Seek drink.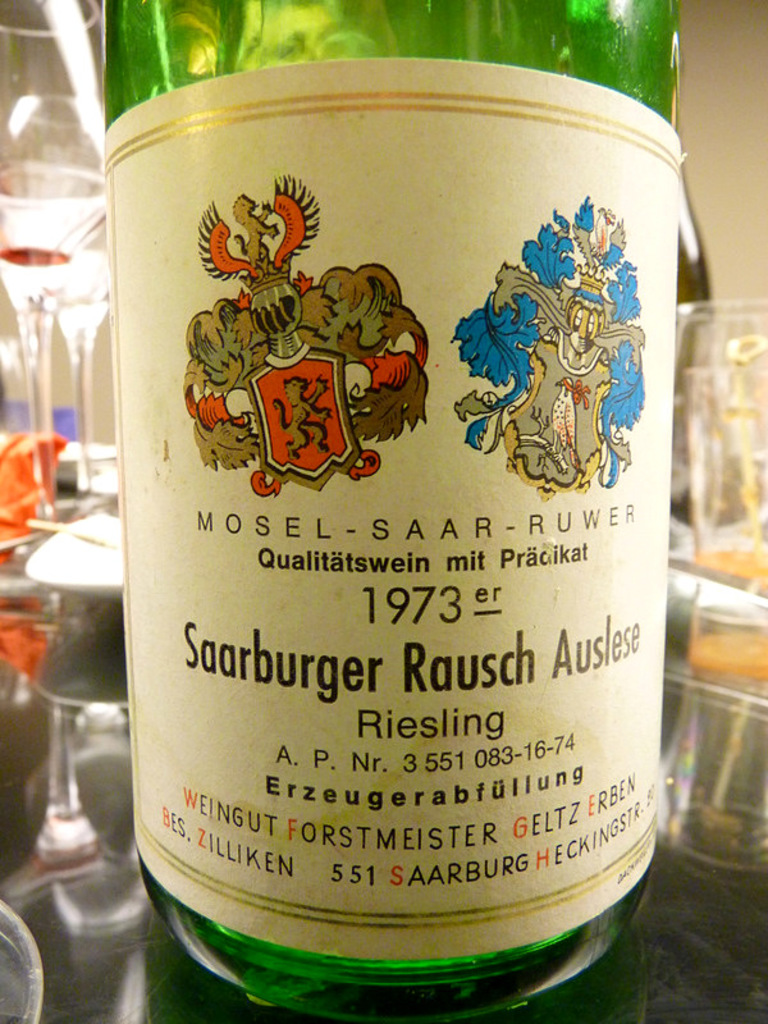
BBox(96, 0, 682, 1023).
